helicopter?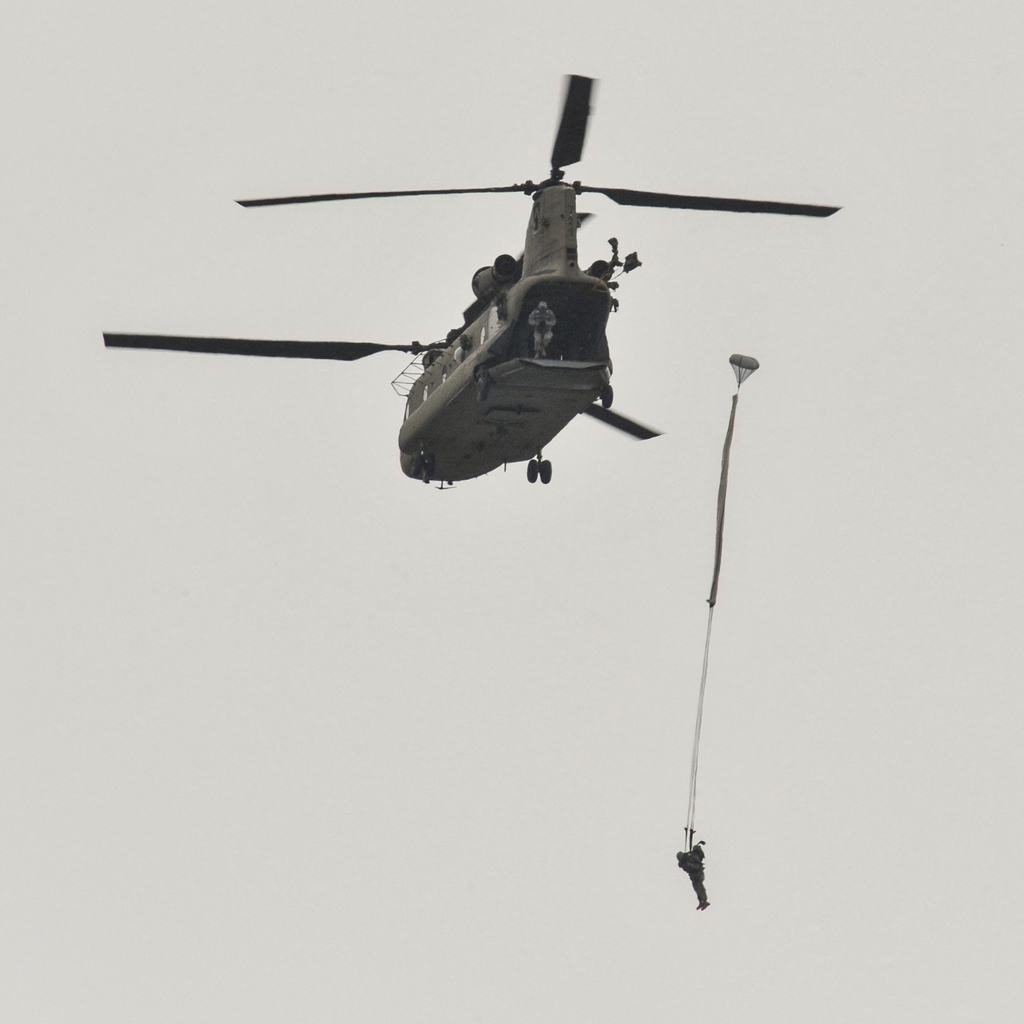
95,71,841,493
